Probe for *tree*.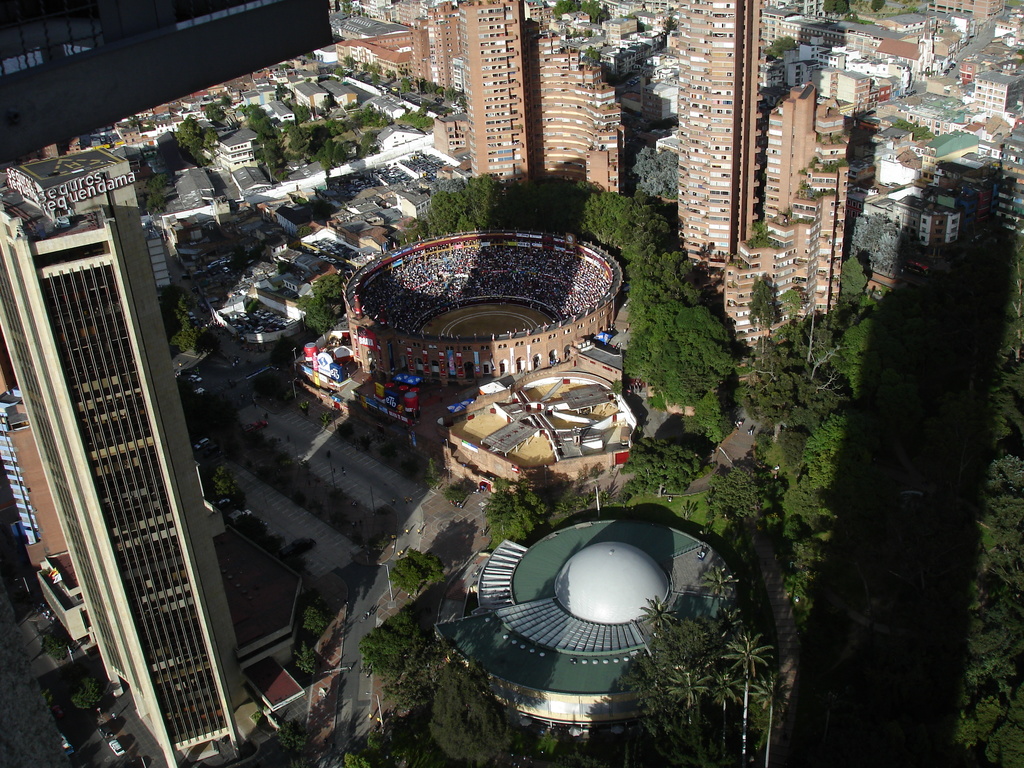
Probe result: bbox=[790, 390, 859, 463].
